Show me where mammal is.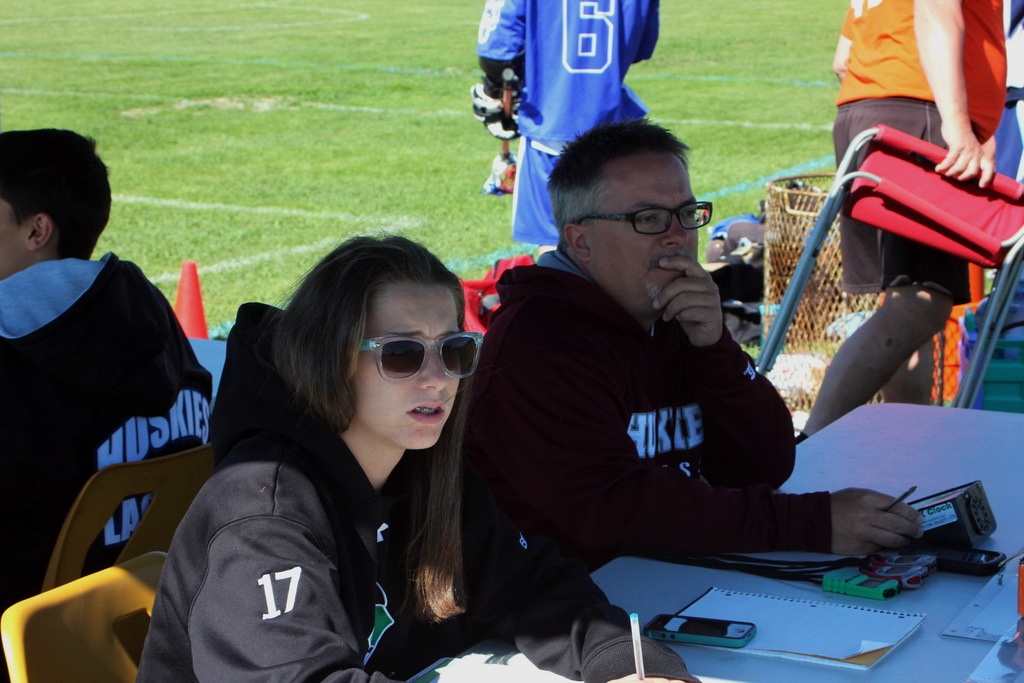
mammal is at Rect(470, 113, 924, 570).
